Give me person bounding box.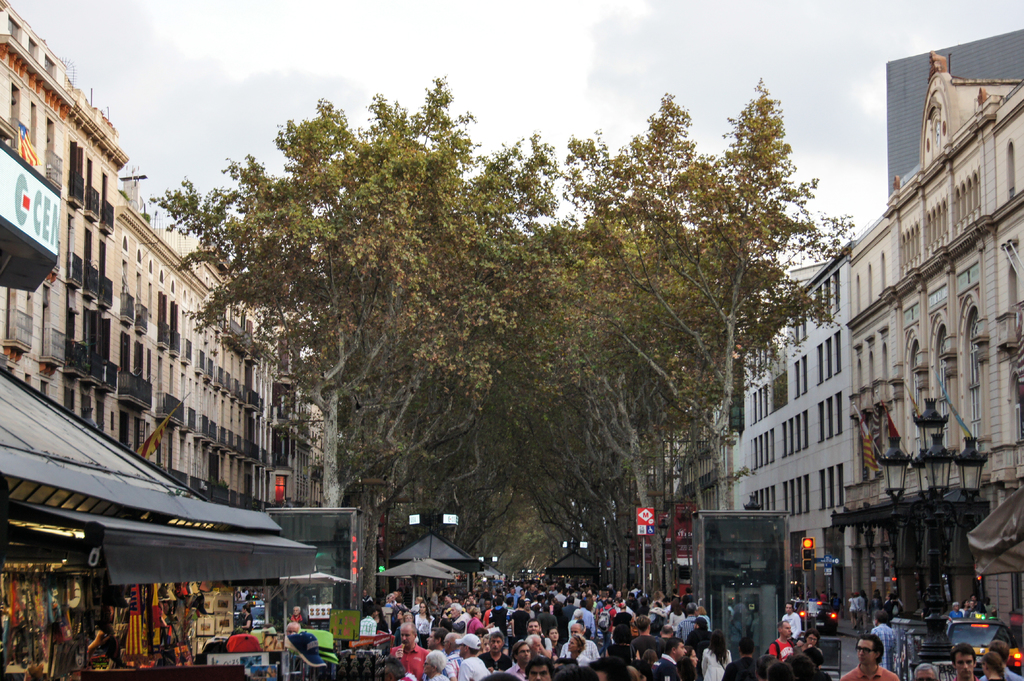
pyautogui.locateOnScreen(589, 657, 630, 680).
